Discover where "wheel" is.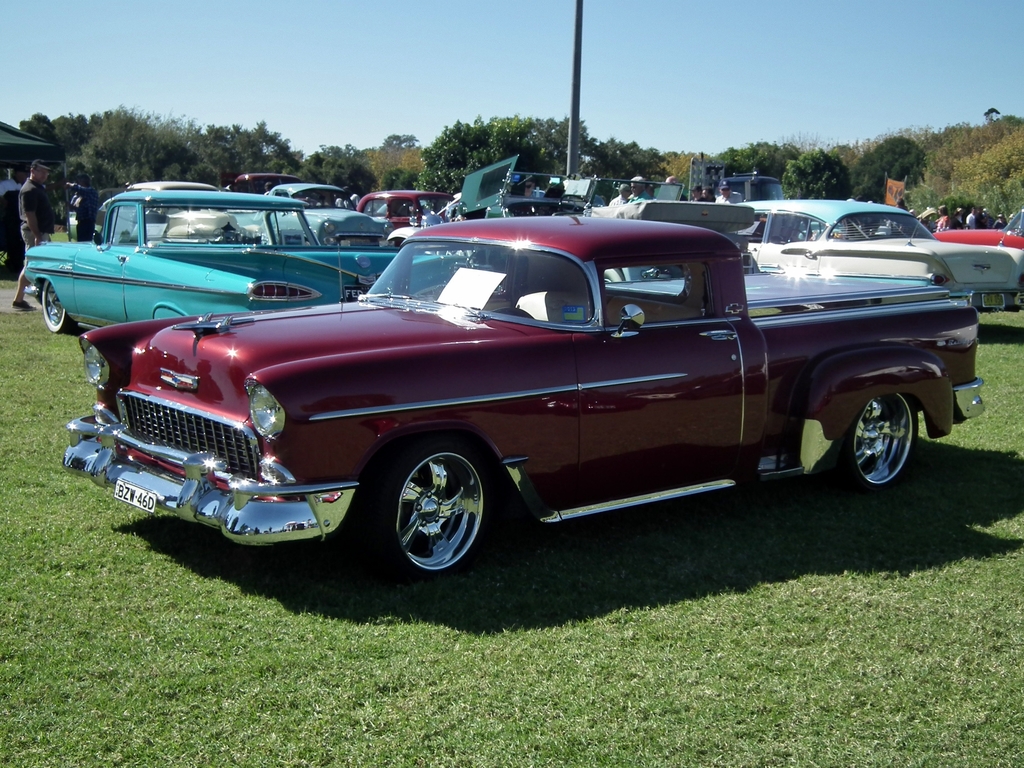
Discovered at x1=559, y1=196, x2=588, y2=214.
